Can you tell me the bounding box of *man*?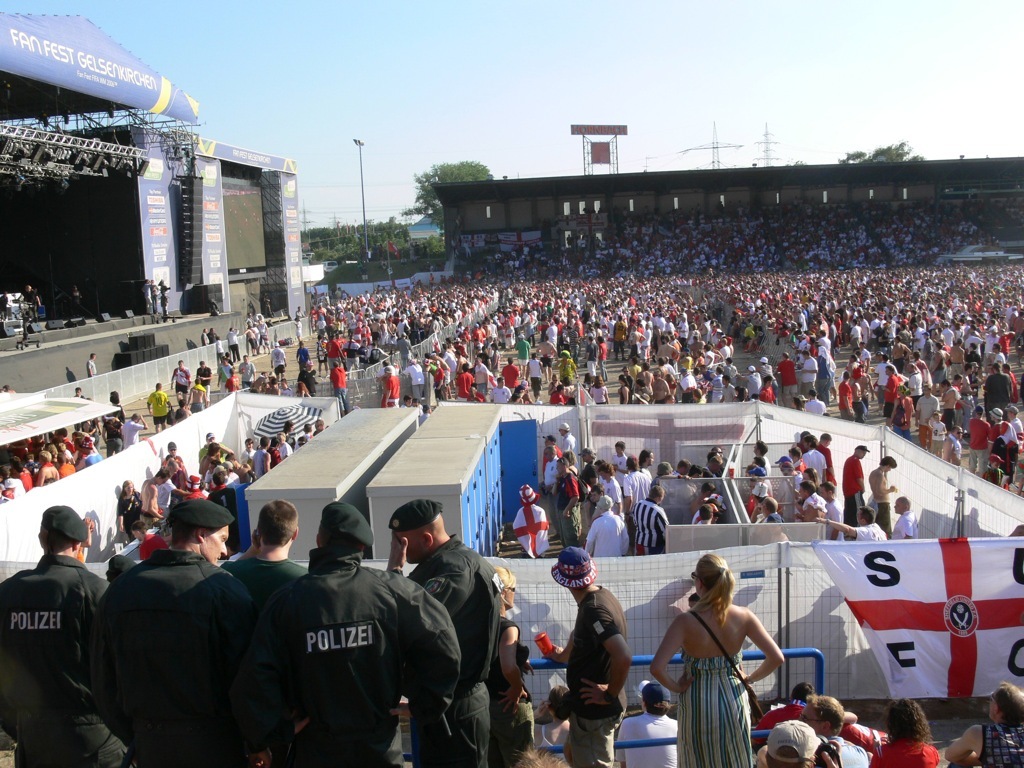
[left=455, top=360, right=474, bottom=402].
